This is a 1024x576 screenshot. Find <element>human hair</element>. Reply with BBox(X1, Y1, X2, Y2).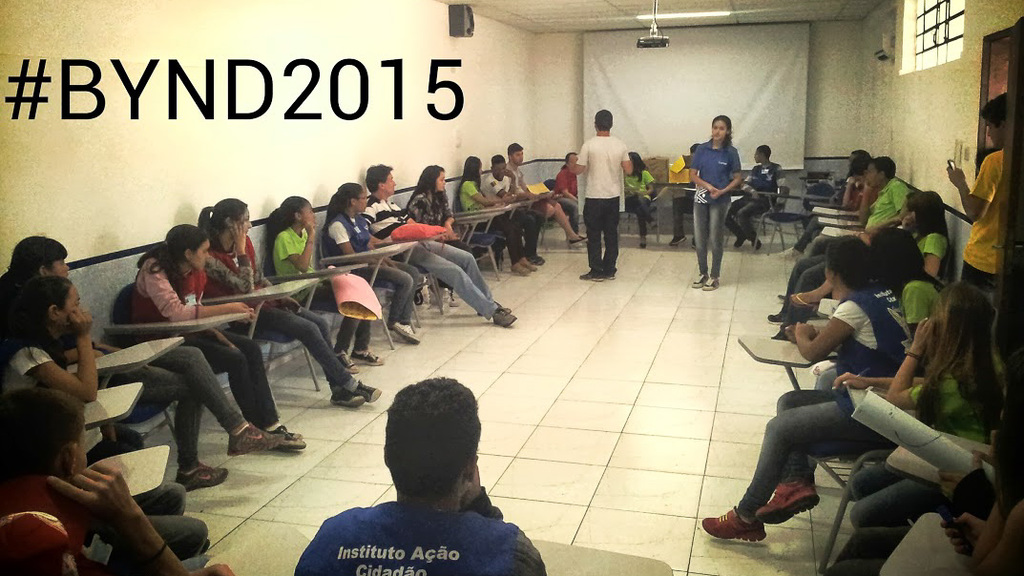
BBox(366, 165, 393, 192).
